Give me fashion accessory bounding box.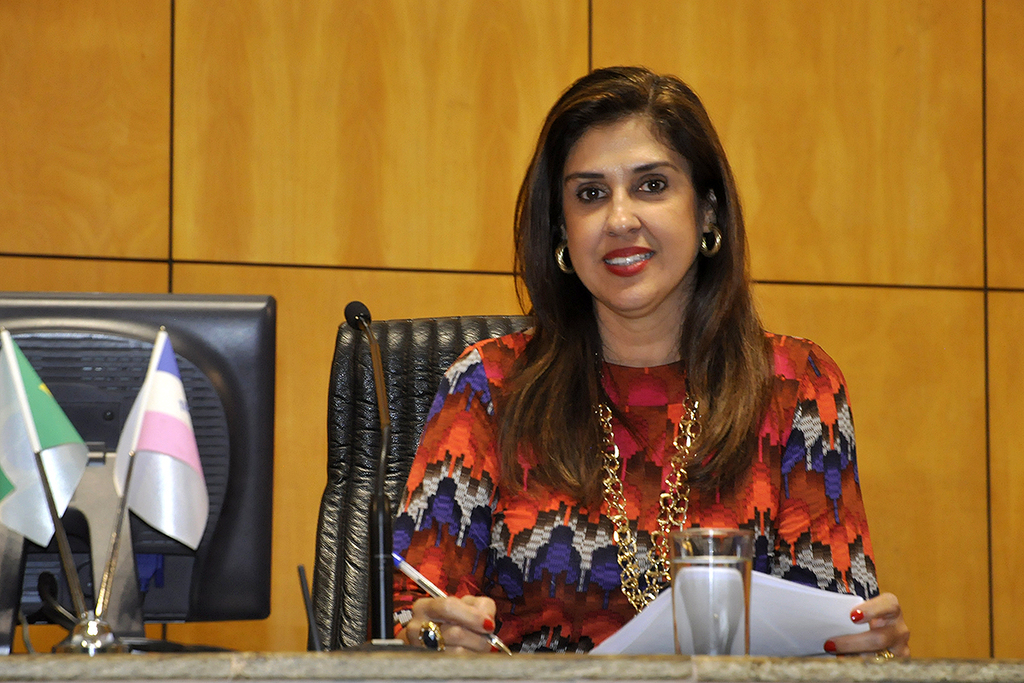
[700, 225, 724, 255].
